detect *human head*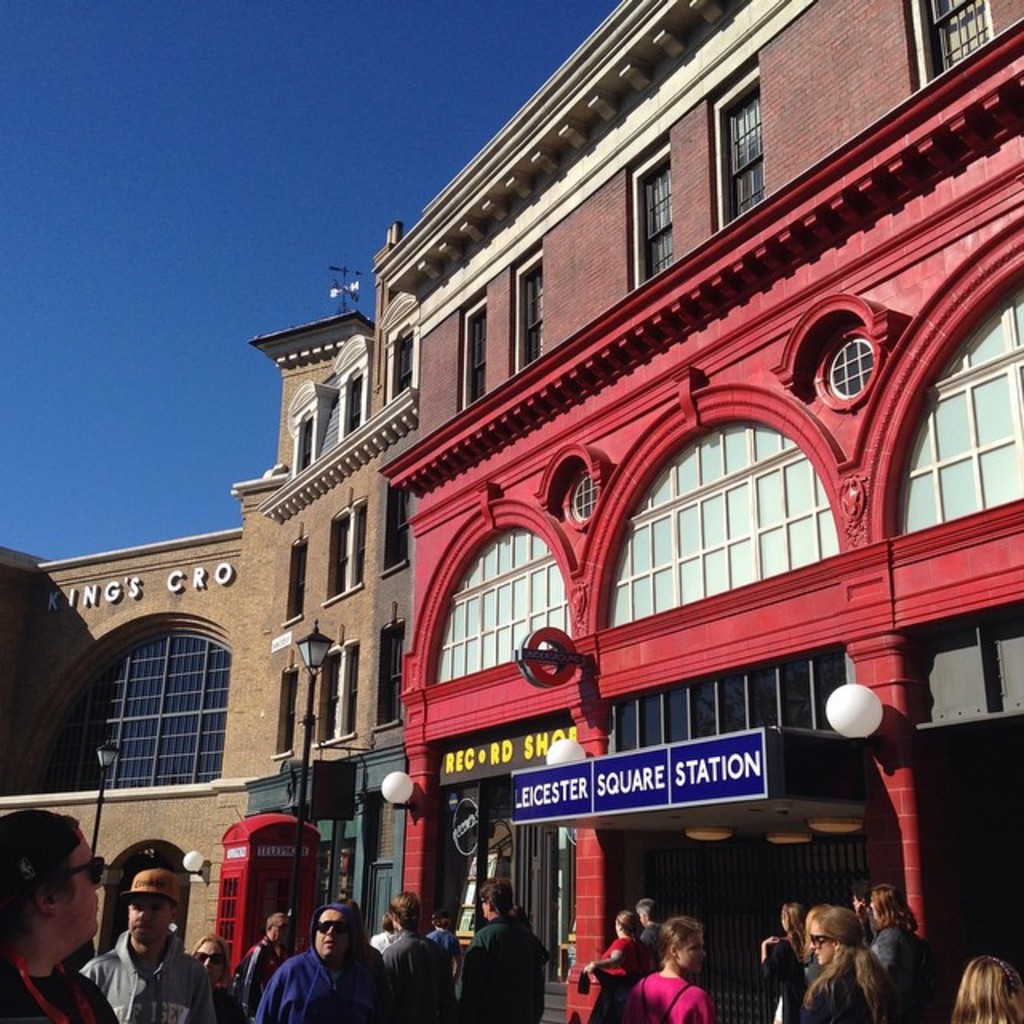
Rect(803, 909, 858, 965)
